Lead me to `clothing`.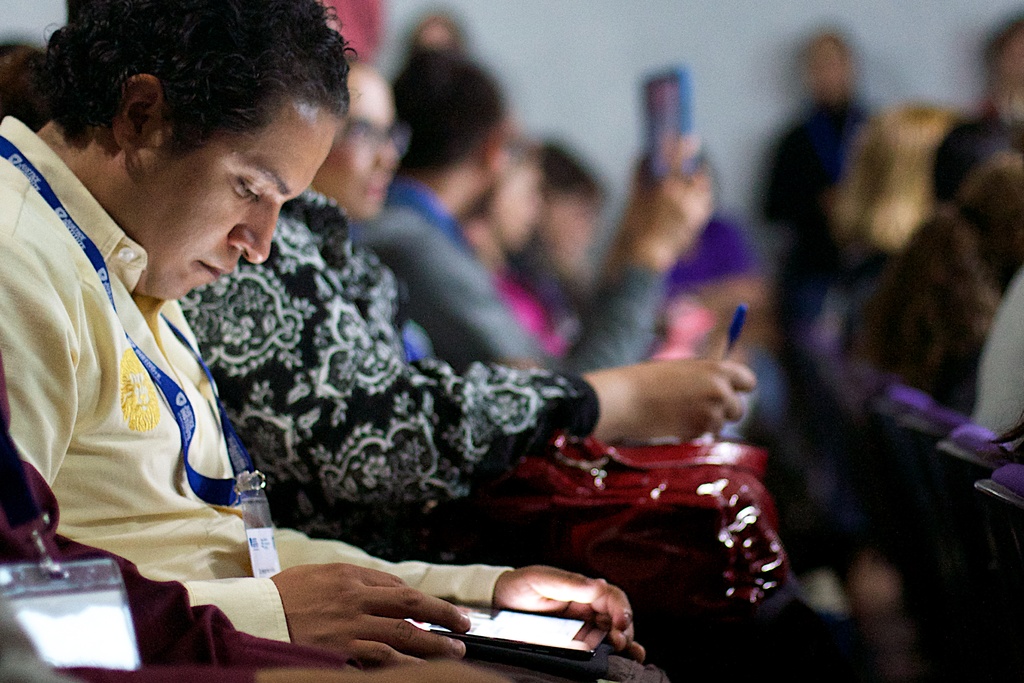
Lead to 13:126:267:617.
